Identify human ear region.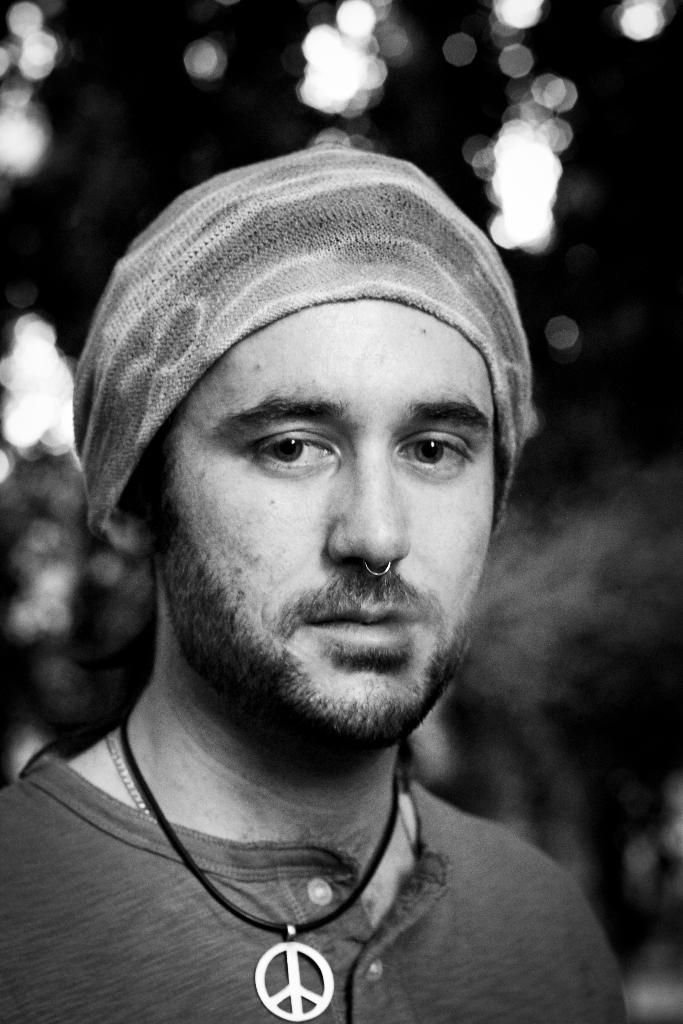
Region: {"left": 103, "top": 495, "right": 150, "bottom": 555}.
